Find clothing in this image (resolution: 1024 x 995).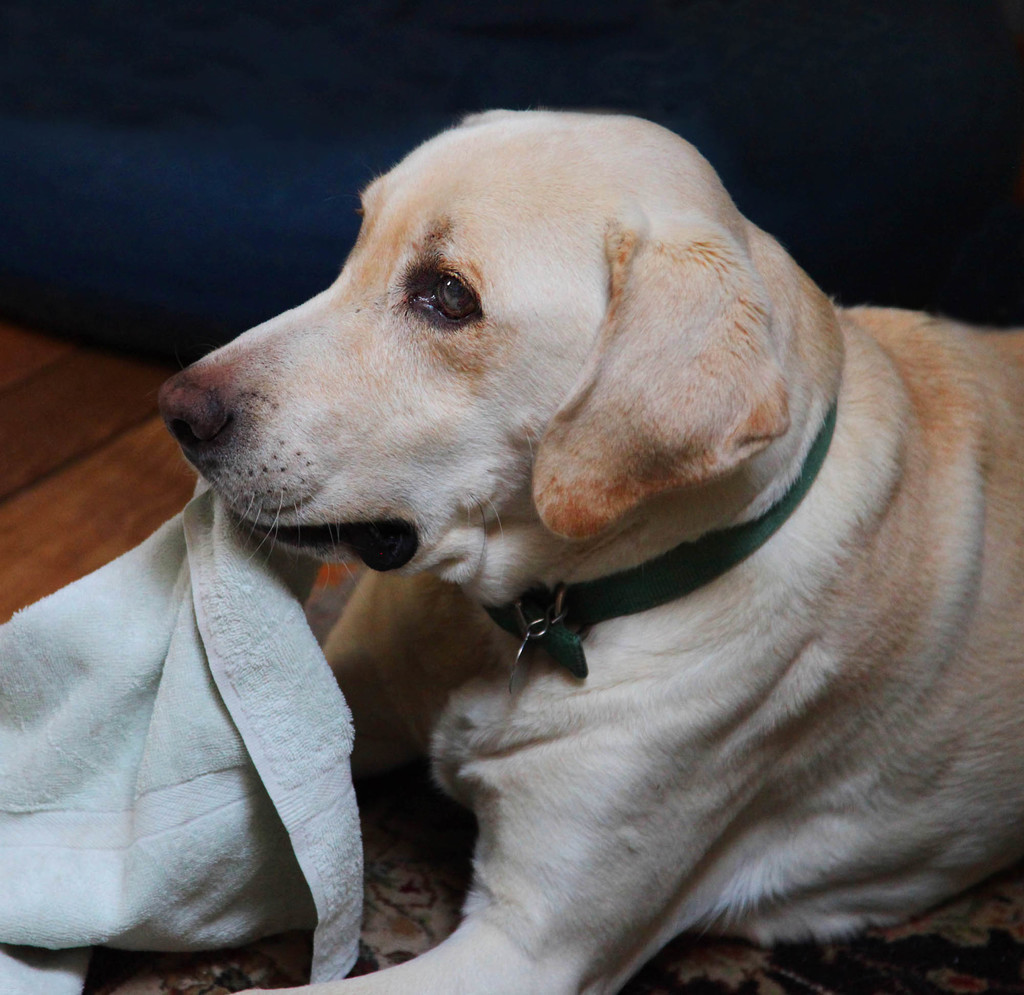
<box>0,463,363,994</box>.
